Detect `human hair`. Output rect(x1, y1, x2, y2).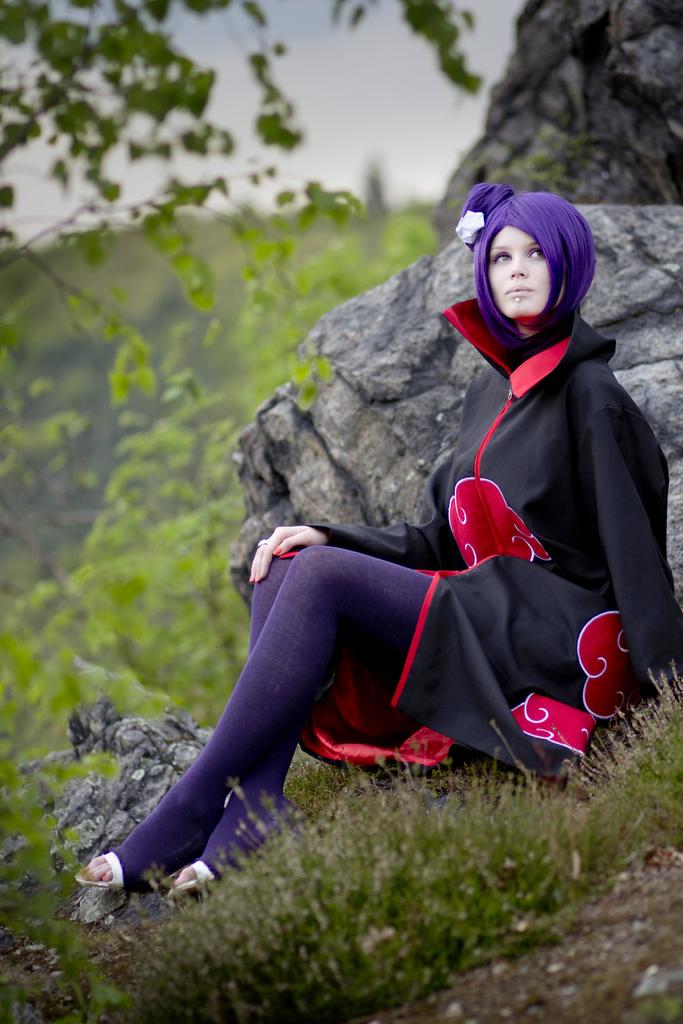
rect(468, 175, 605, 350).
